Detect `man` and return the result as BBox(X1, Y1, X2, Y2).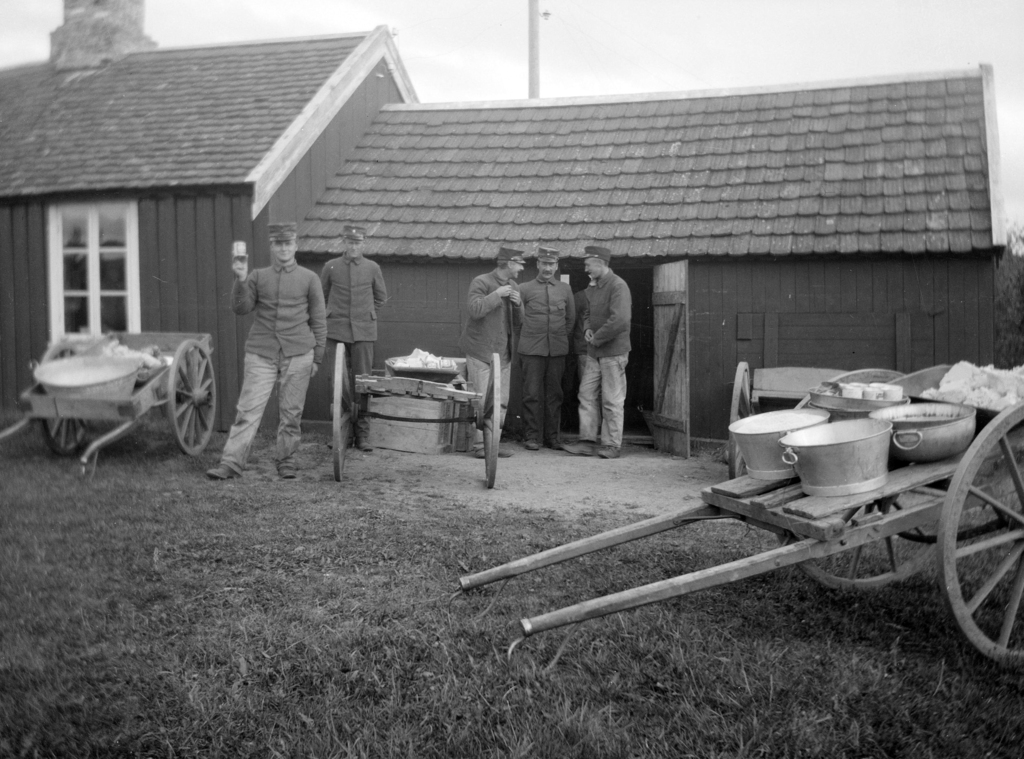
BBox(221, 214, 323, 483).
